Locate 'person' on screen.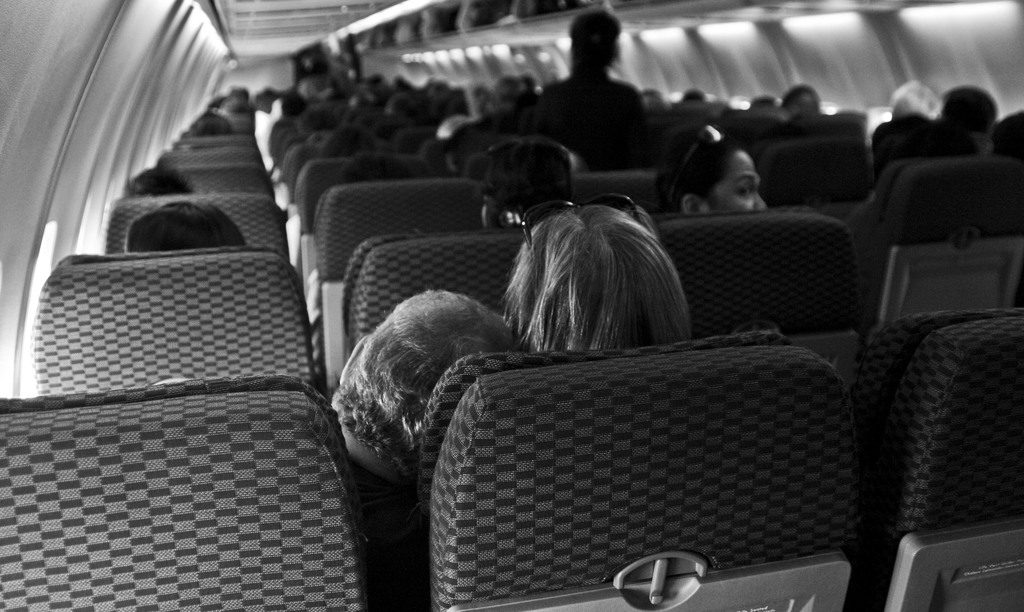
On screen at locate(126, 167, 193, 195).
